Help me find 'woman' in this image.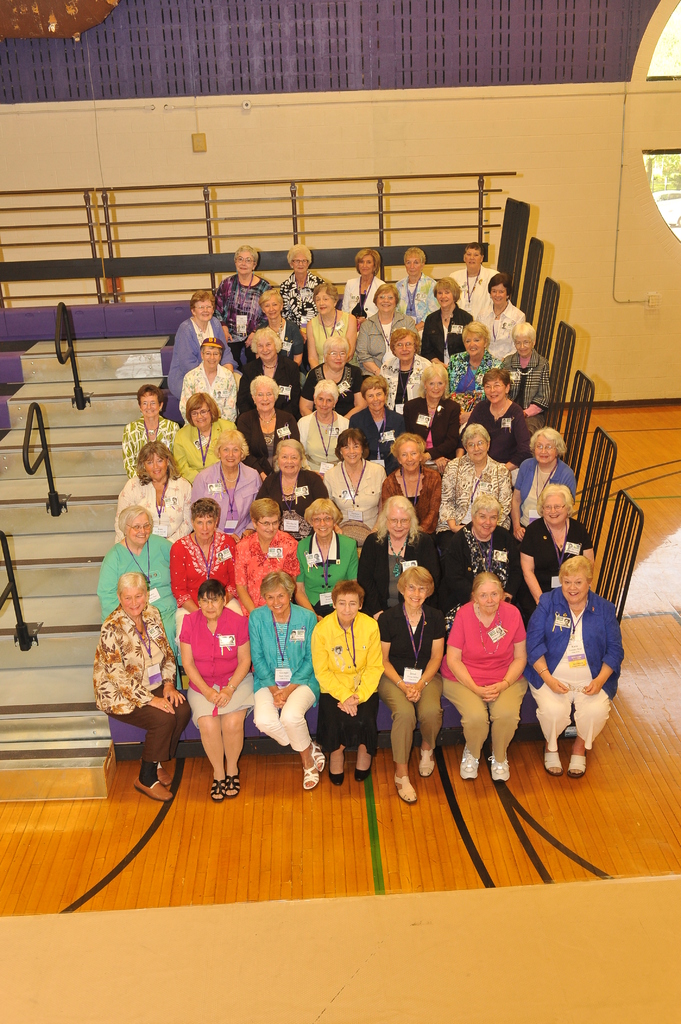
Found it: 474/273/527/362.
